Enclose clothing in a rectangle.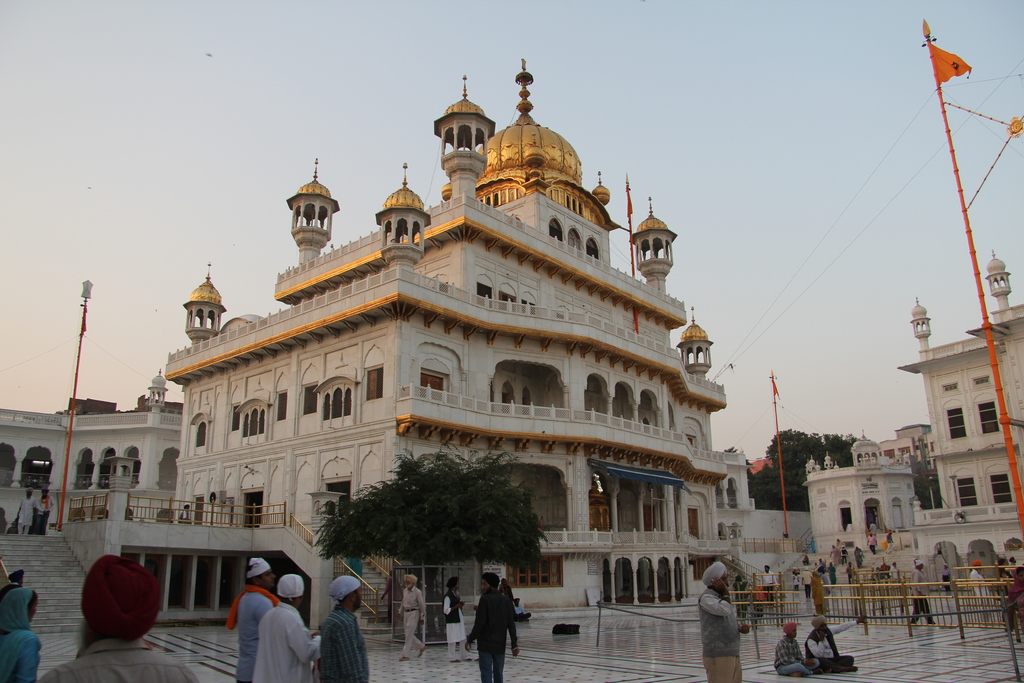
region(0, 588, 45, 682).
